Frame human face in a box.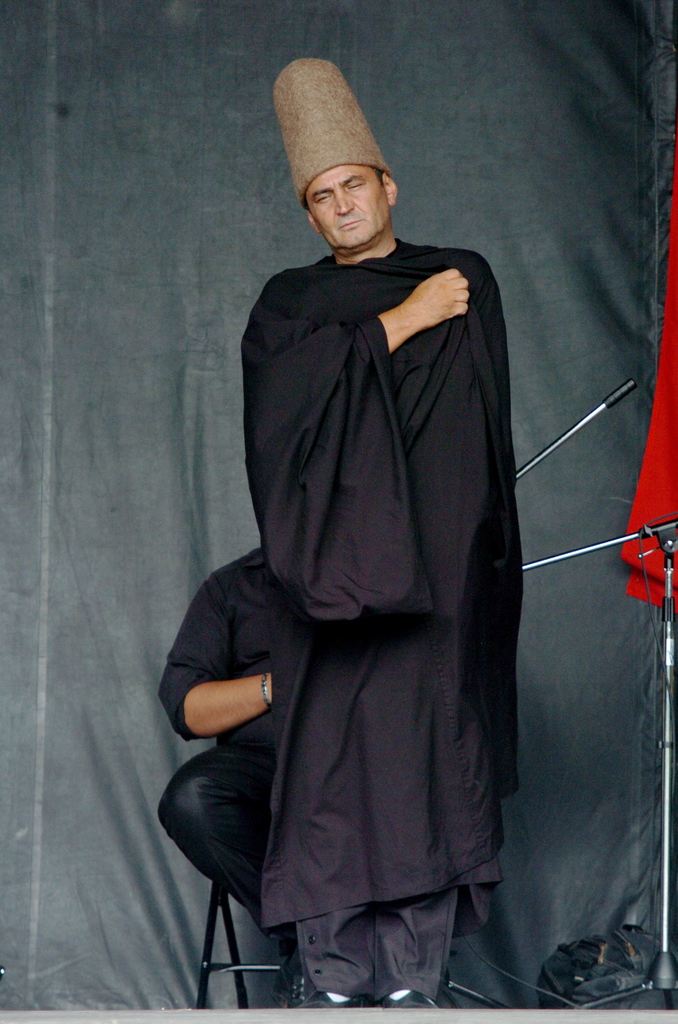
<bbox>307, 168, 392, 251</bbox>.
